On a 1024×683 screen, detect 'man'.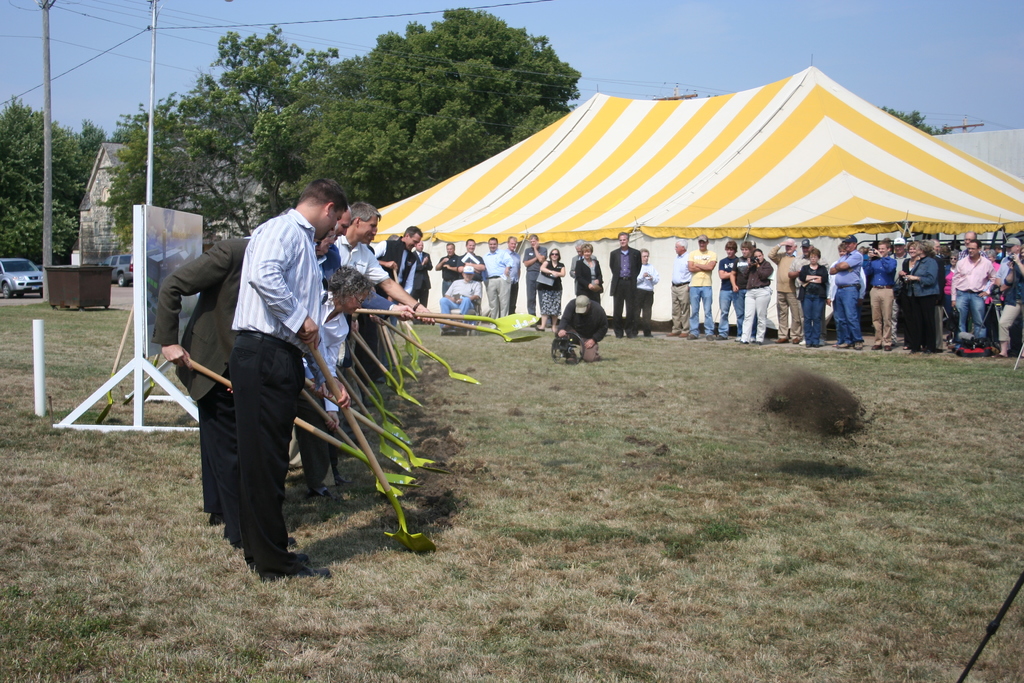
[x1=996, y1=243, x2=1009, y2=260].
